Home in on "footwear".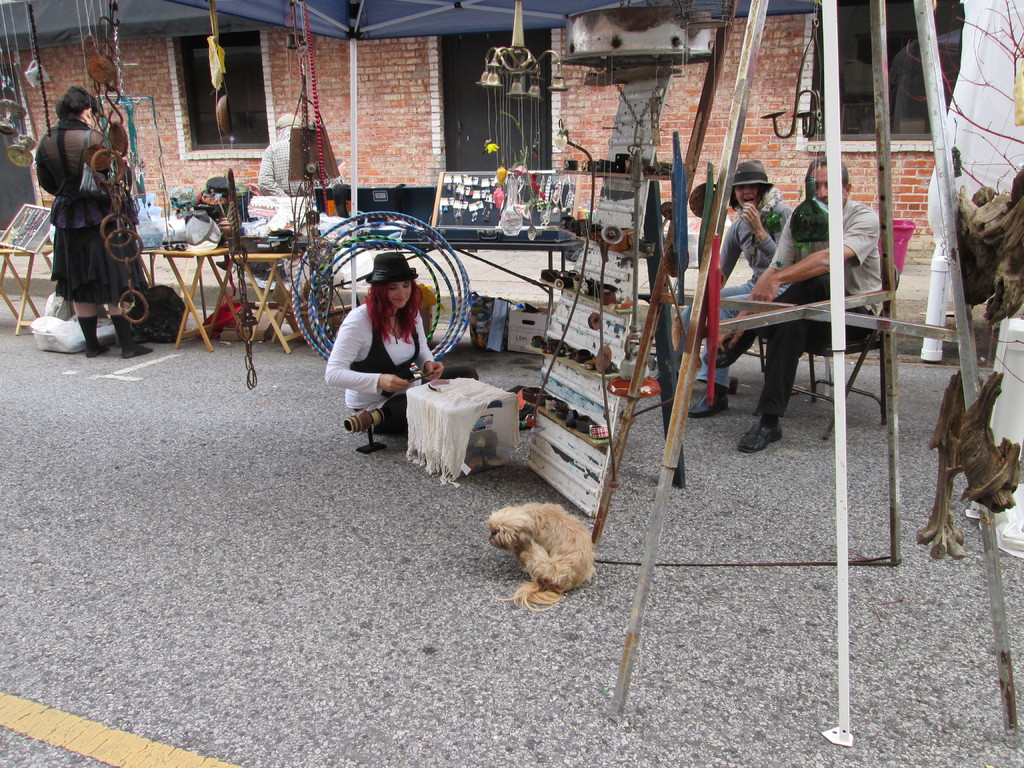
Homed in at [left=739, top=415, right=783, bottom=456].
